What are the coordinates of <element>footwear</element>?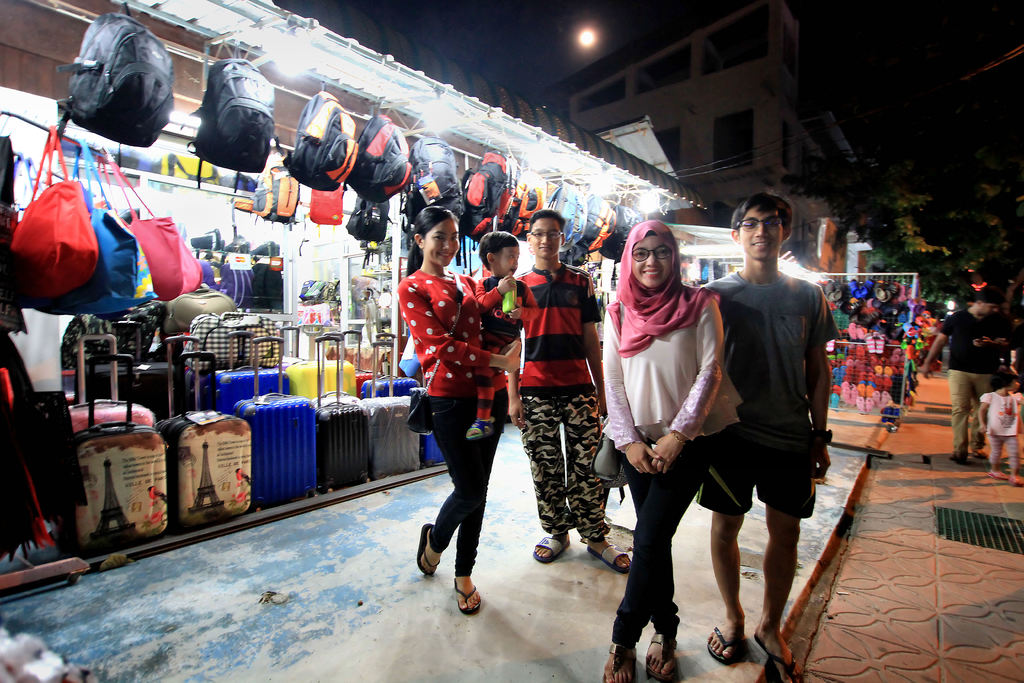
x1=710 y1=620 x2=743 y2=662.
